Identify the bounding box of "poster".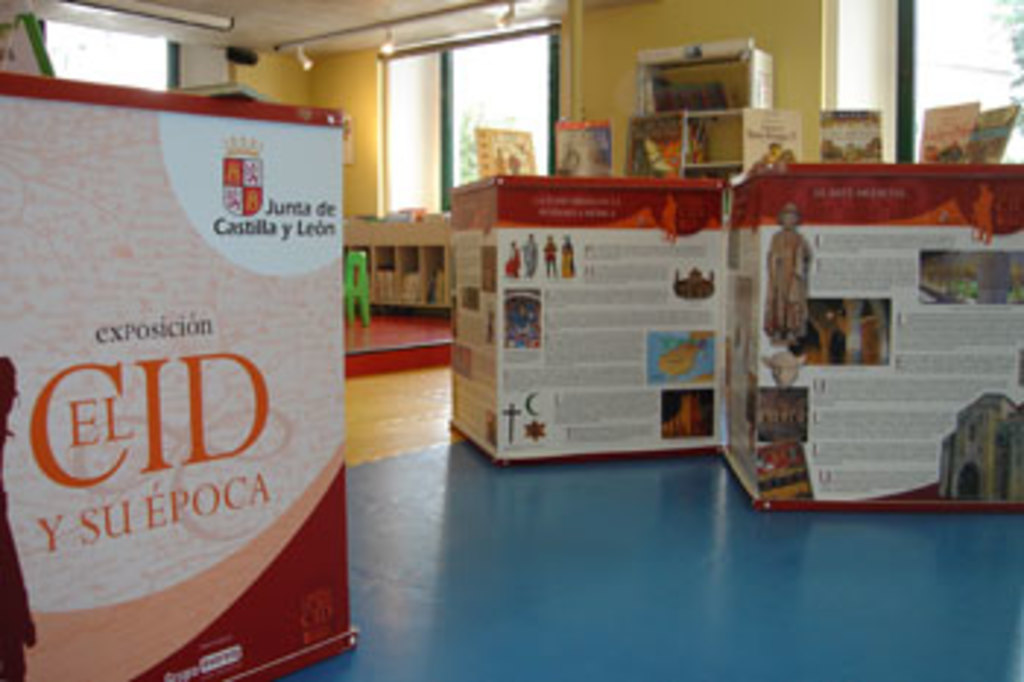
<region>0, 94, 348, 679</region>.
